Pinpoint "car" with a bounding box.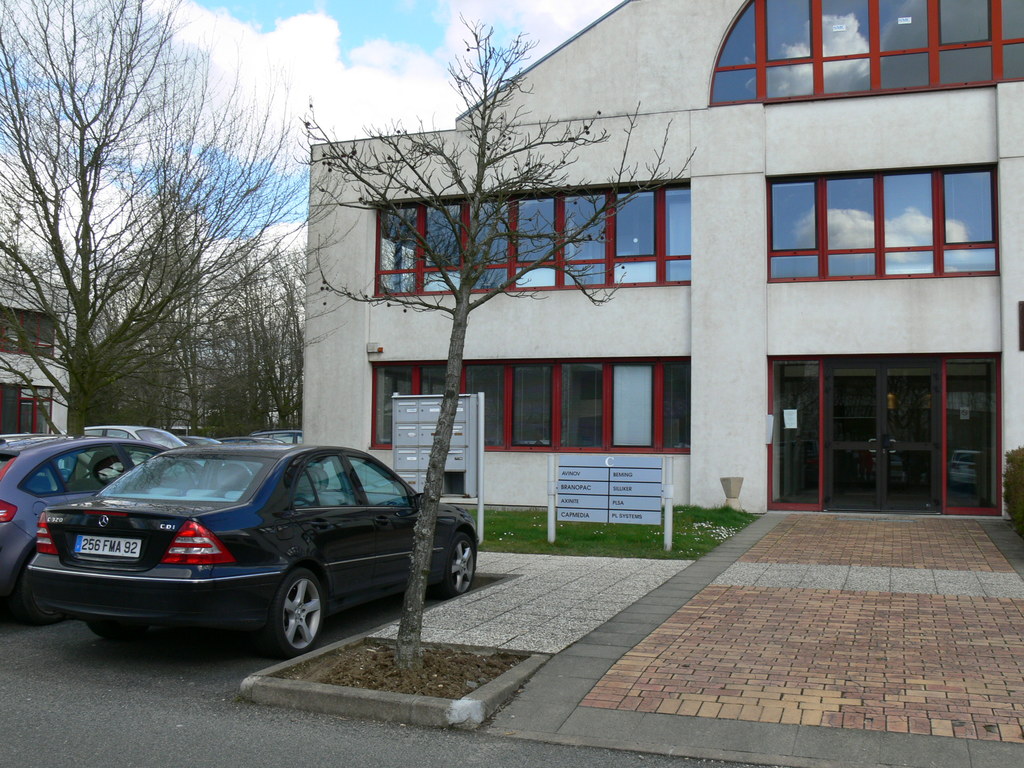
rect(0, 435, 177, 622).
